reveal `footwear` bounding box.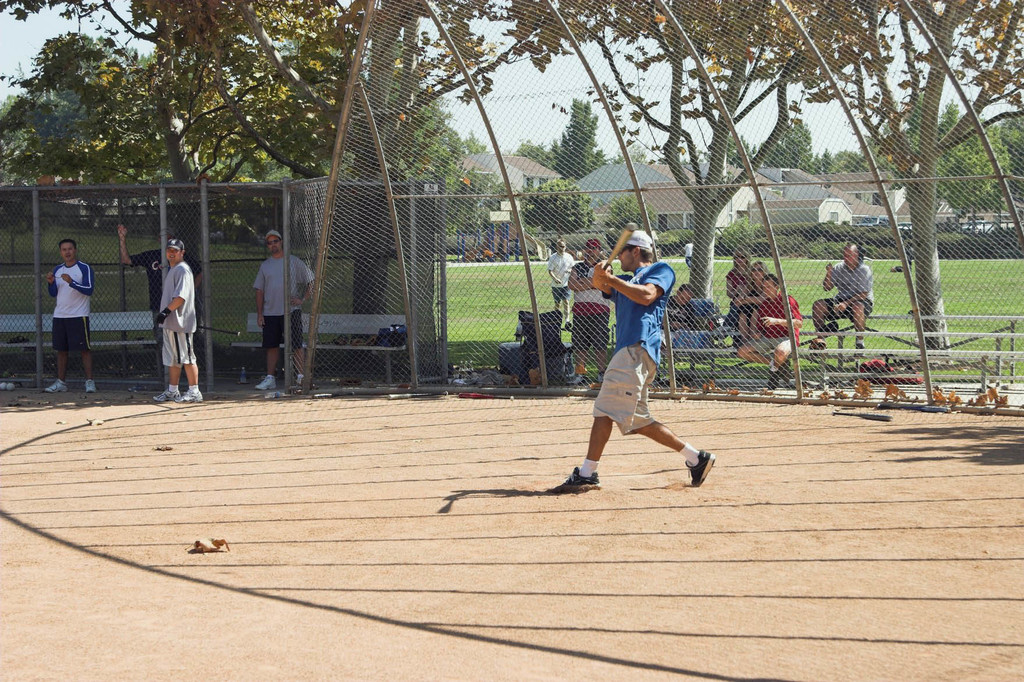
Revealed: rect(41, 376, 68, 395).
